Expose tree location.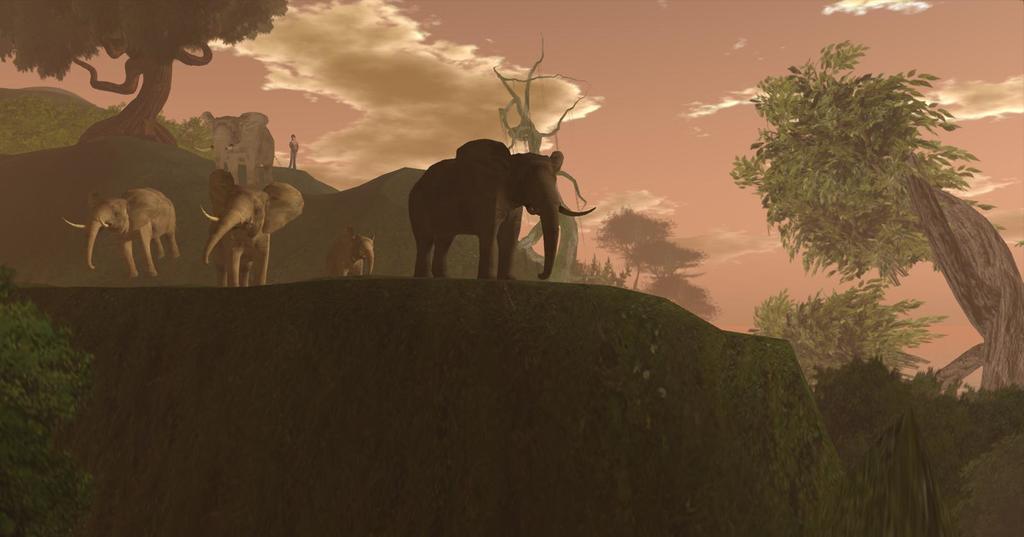
Exposed at 630, 237, 707, 282.
